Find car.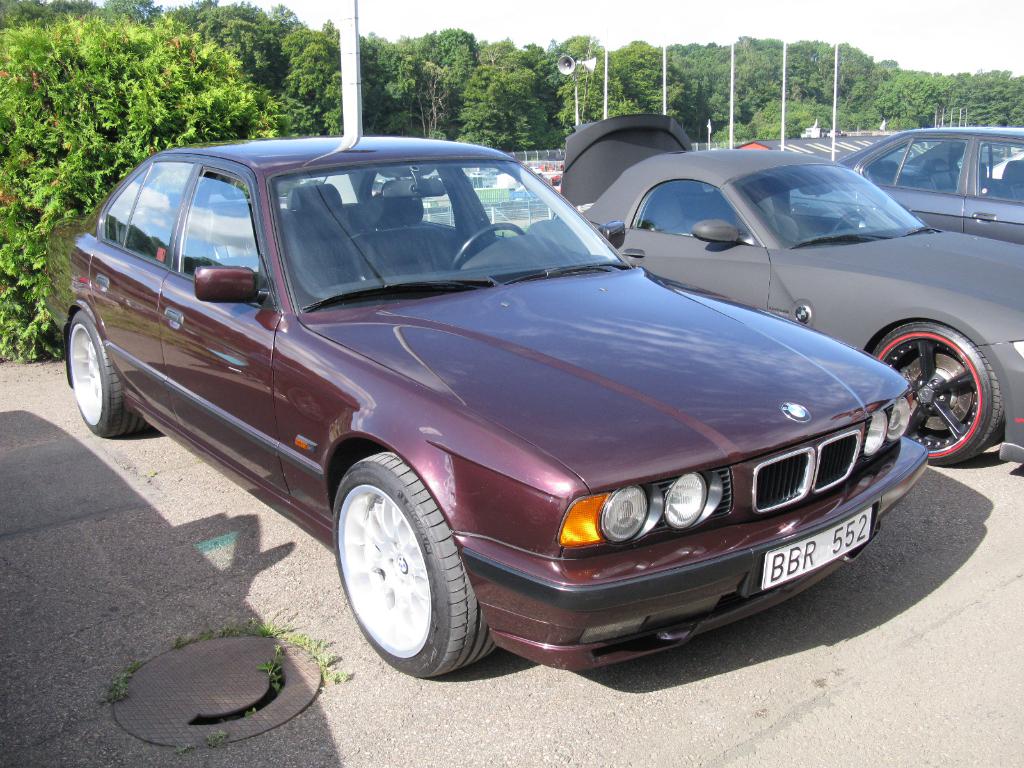
40:0:931:682.
